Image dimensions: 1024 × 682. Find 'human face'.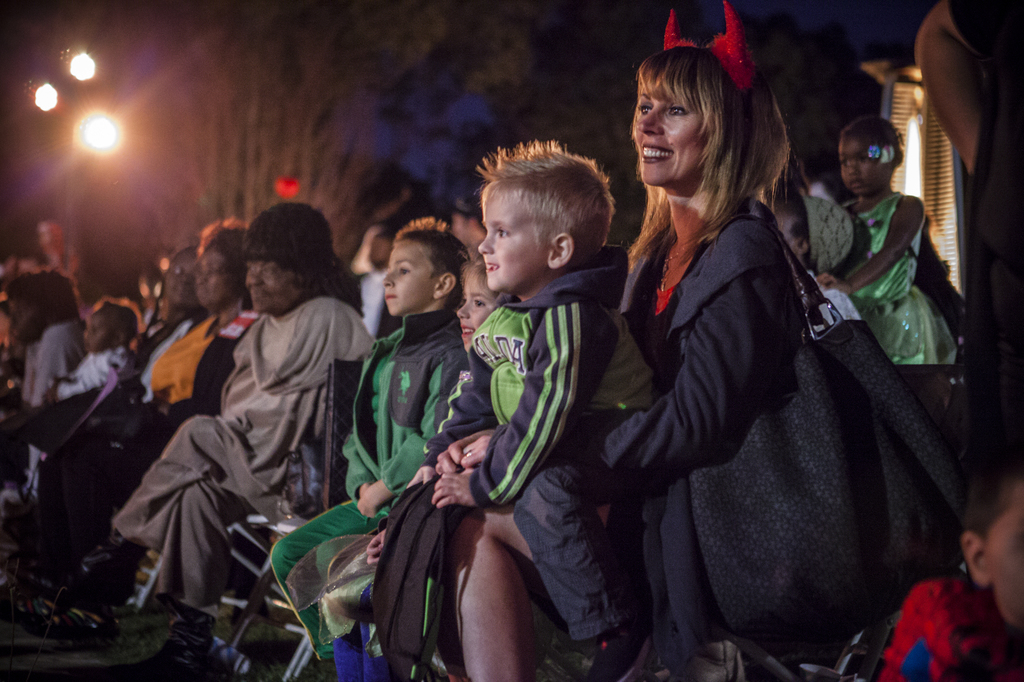
[250, 260, 285, 312].
